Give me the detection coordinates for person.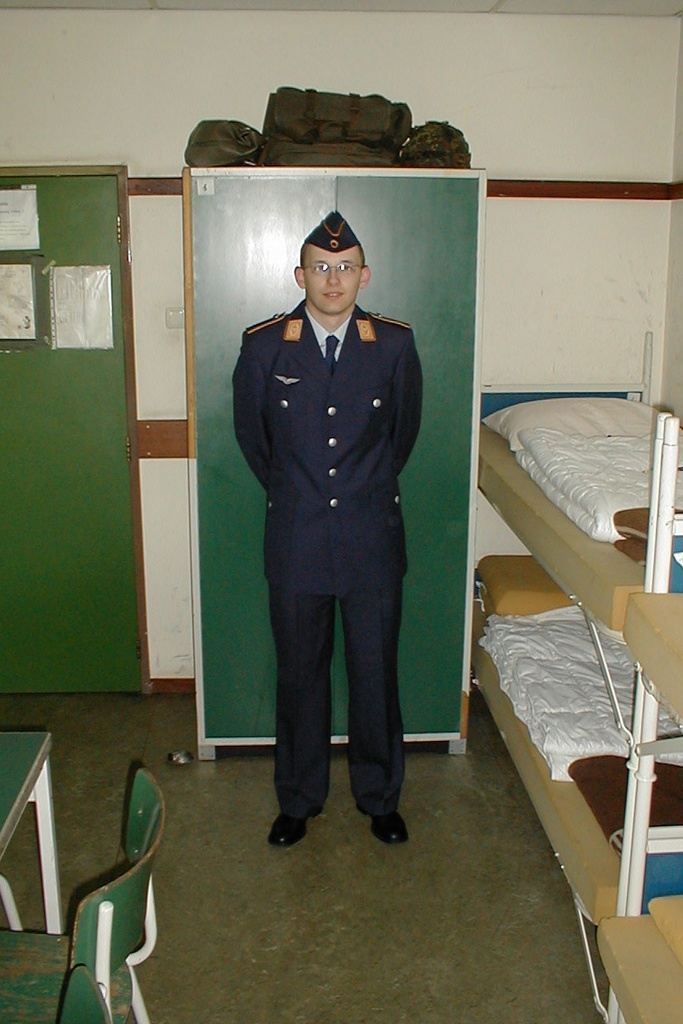
[left=224, top=201, right=435, bottom=871].
